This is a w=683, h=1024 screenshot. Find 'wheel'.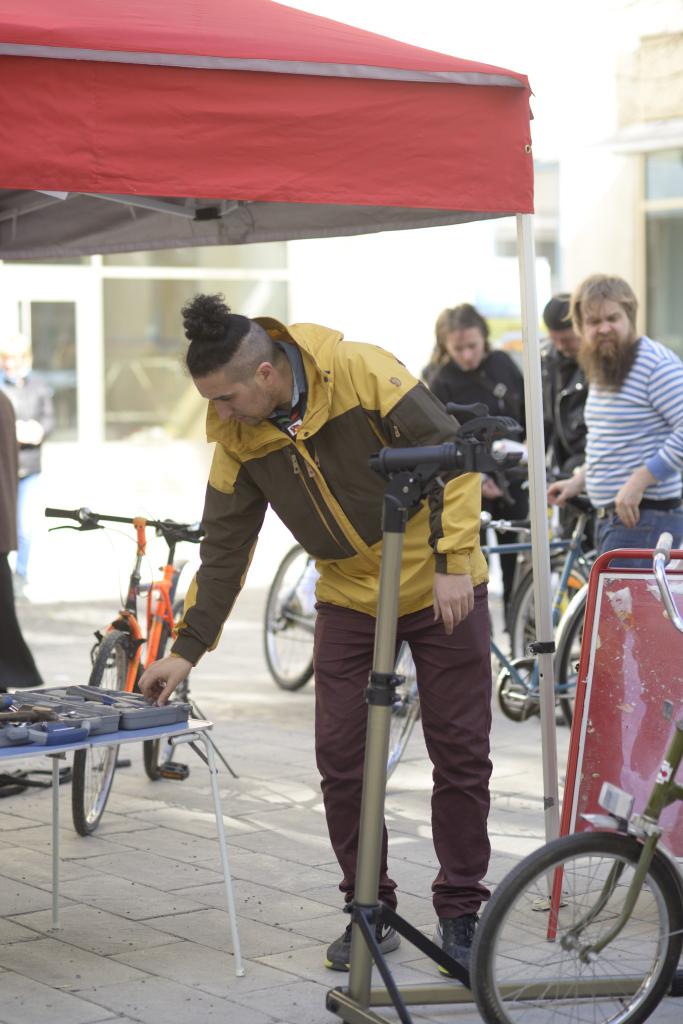
Bounding box: [x1=266, y1=545, x2=313, y2=687].
